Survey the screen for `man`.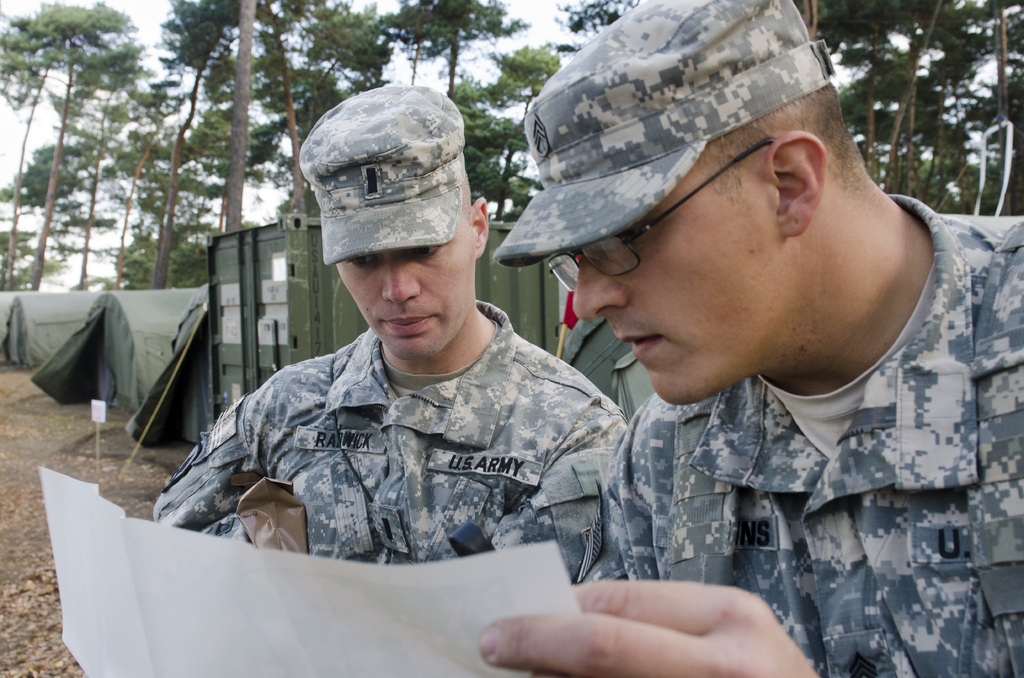
Survey found: crop(478, 0, 1023, 677).
